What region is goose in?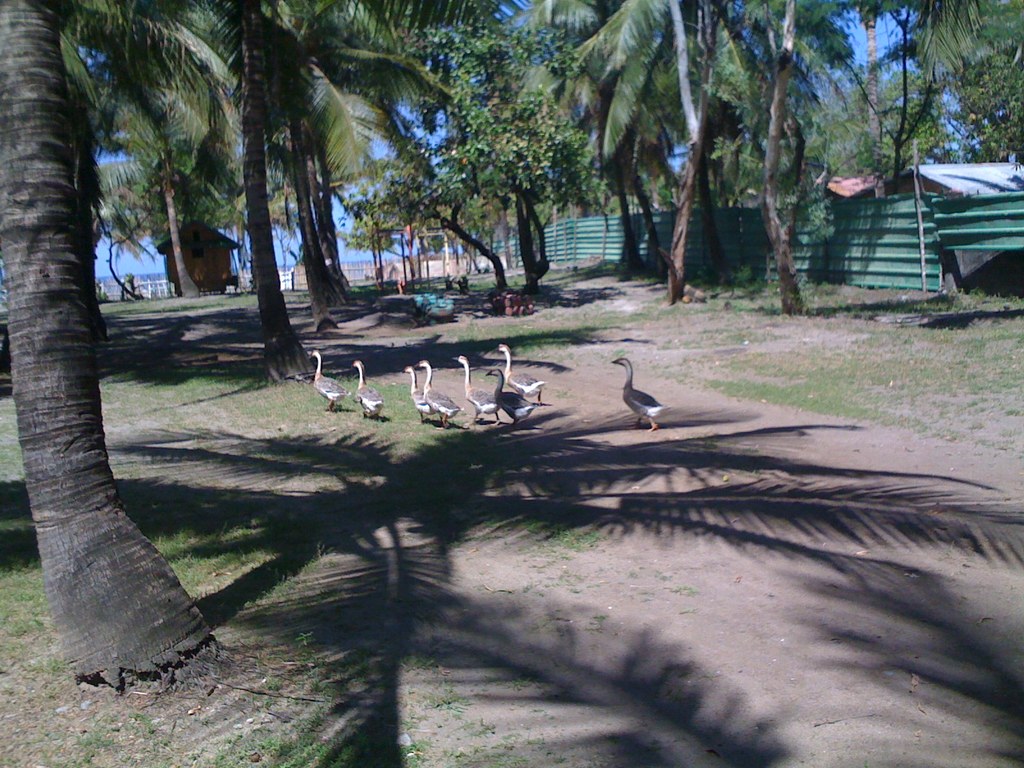
454,356,499,426.
